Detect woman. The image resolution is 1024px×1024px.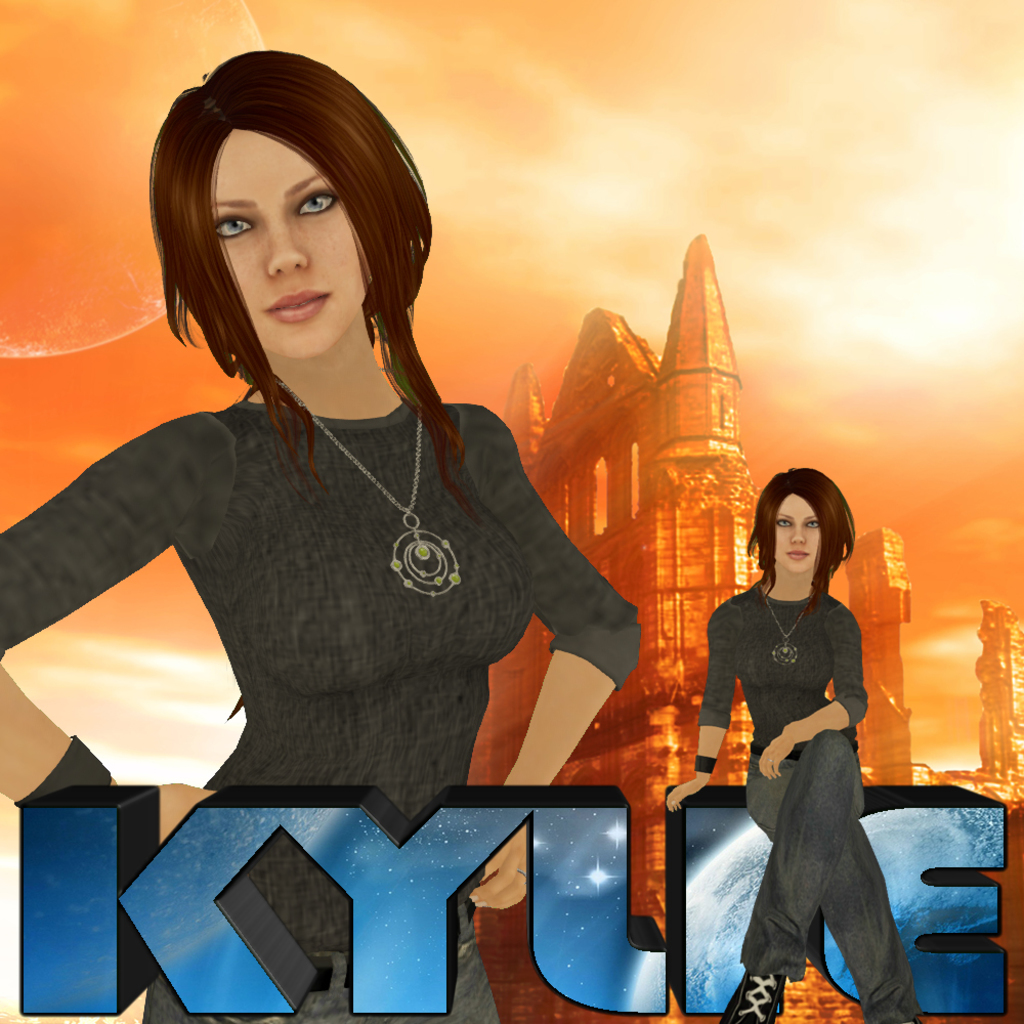
locate(0, 52, 646, 1023).
